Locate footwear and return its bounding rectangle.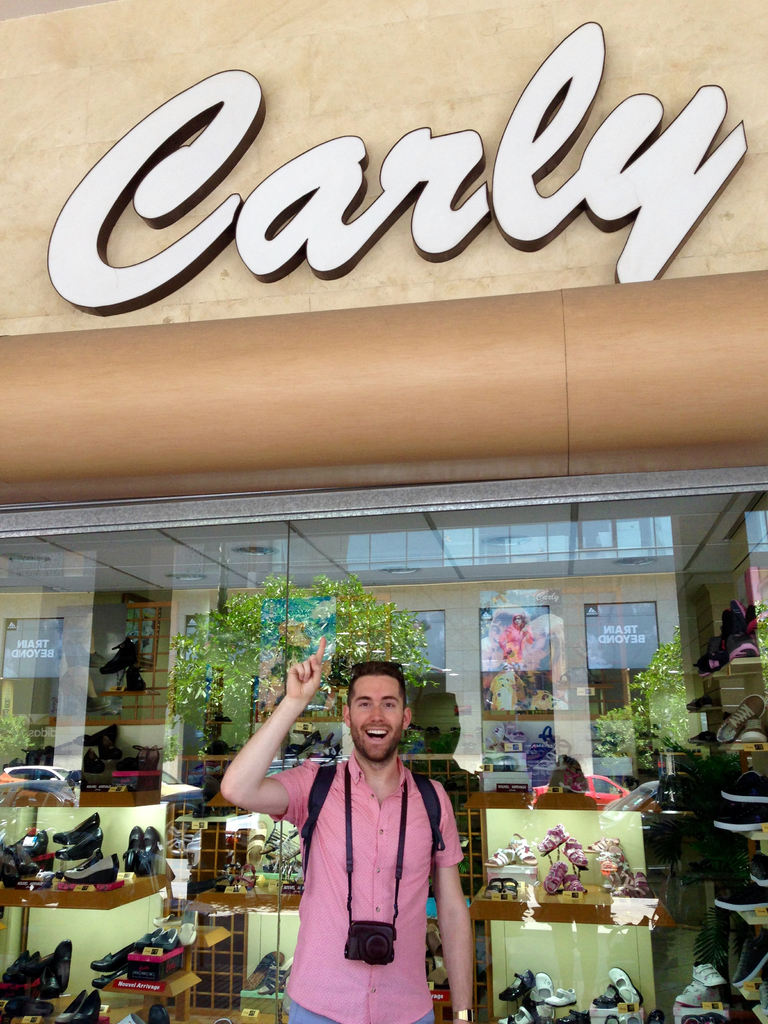
detection(733, 939, 767, 986).
